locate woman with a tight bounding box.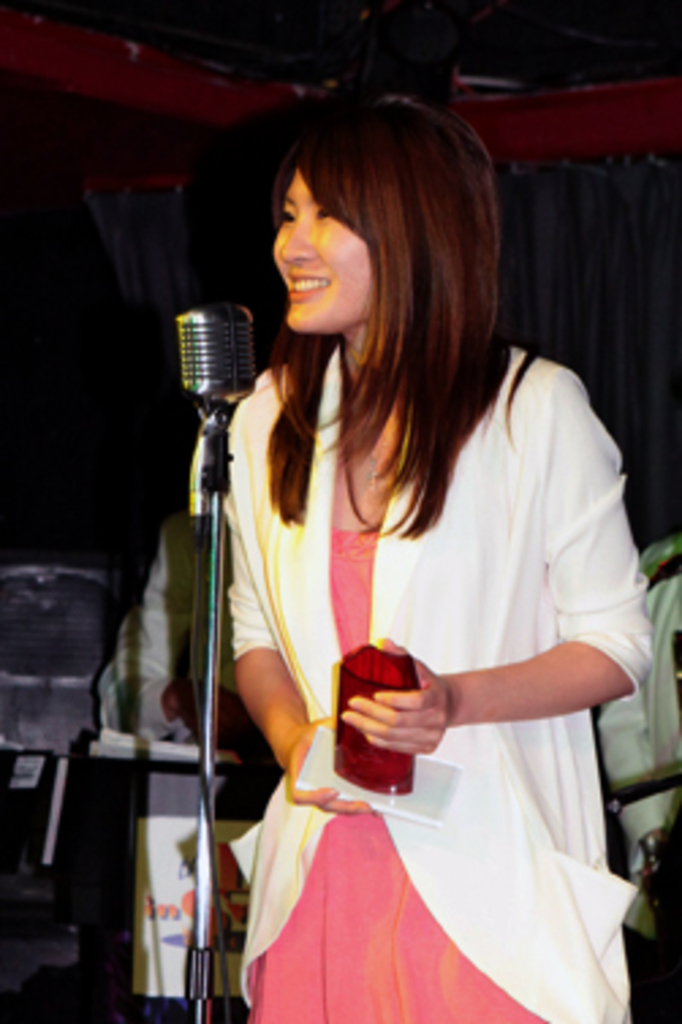
163 106 630 1013.
